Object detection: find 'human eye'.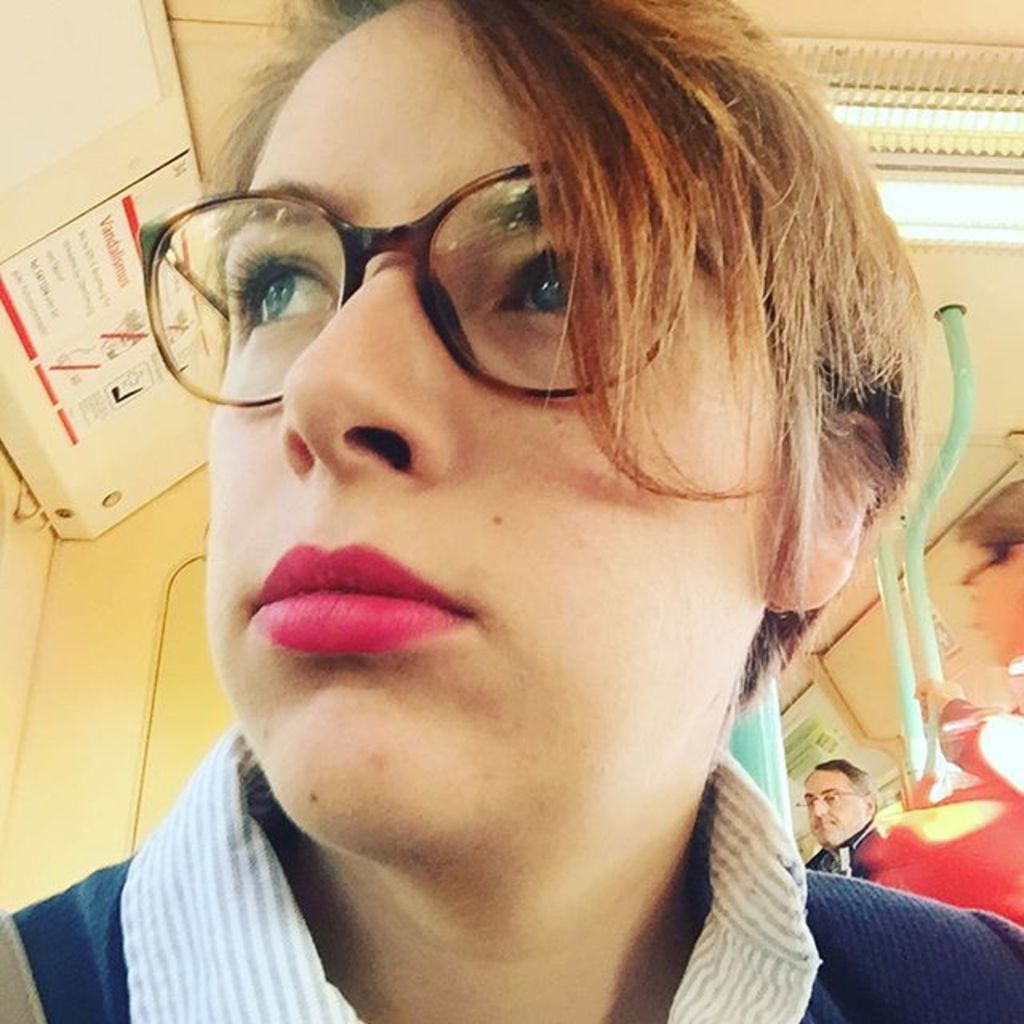
[x1=208, y1=219, x2=325, y2=347].
